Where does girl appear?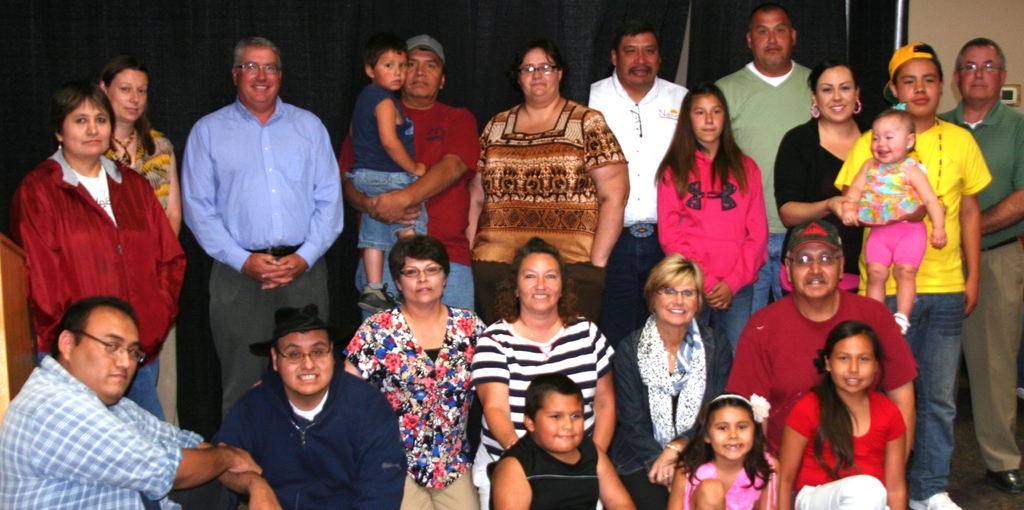
Appears at l=646, t=81, r=781, b=373.
